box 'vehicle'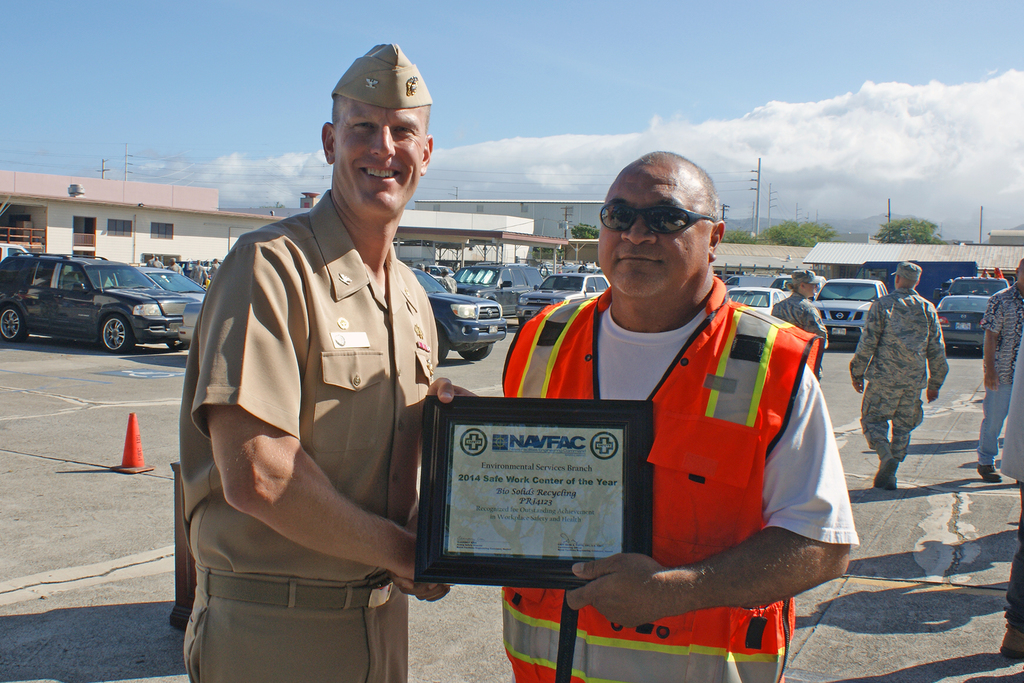
133 268 209 307
